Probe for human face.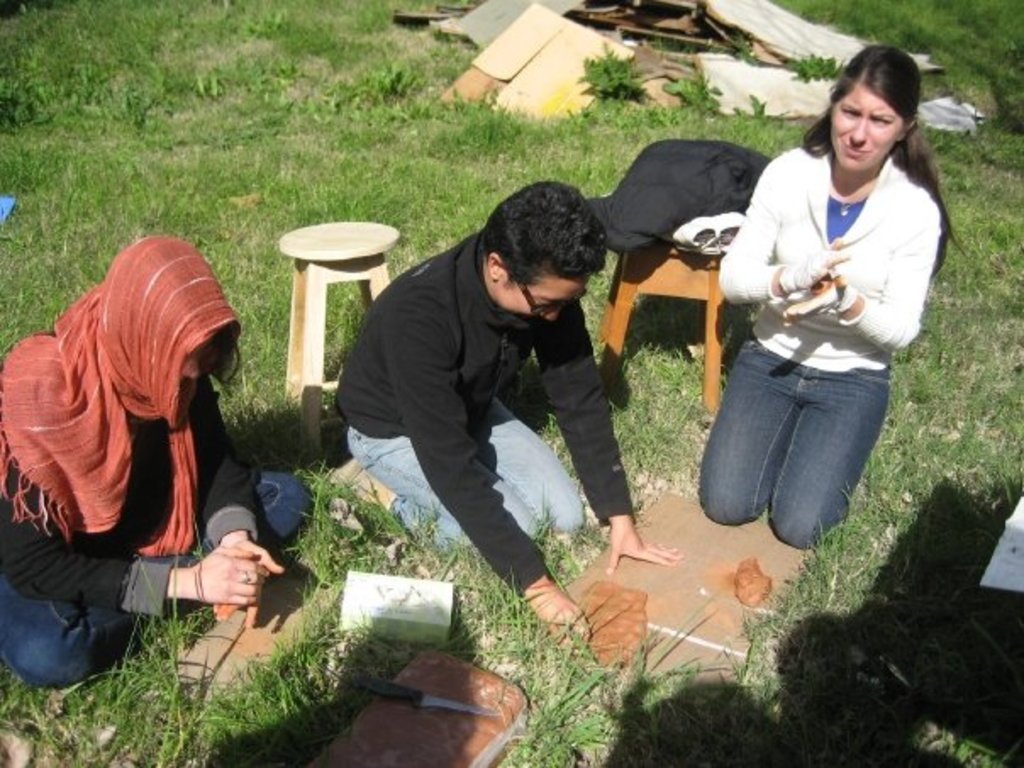
Probe result: [826, 85, 904, 175].
